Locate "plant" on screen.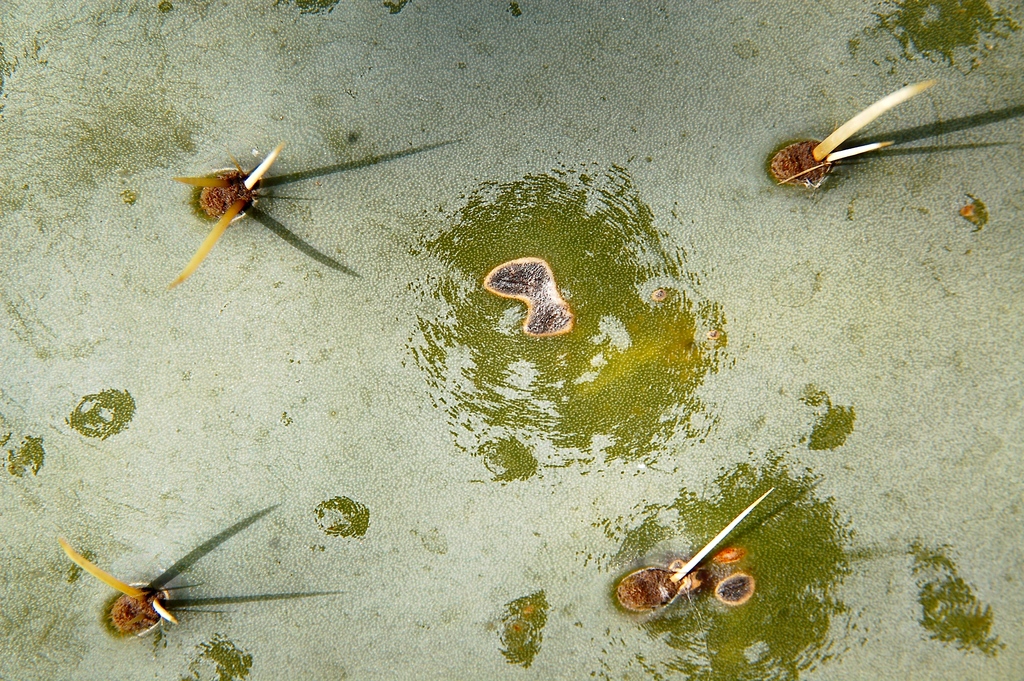
On screen at <box>164,136,283,290</box>.
